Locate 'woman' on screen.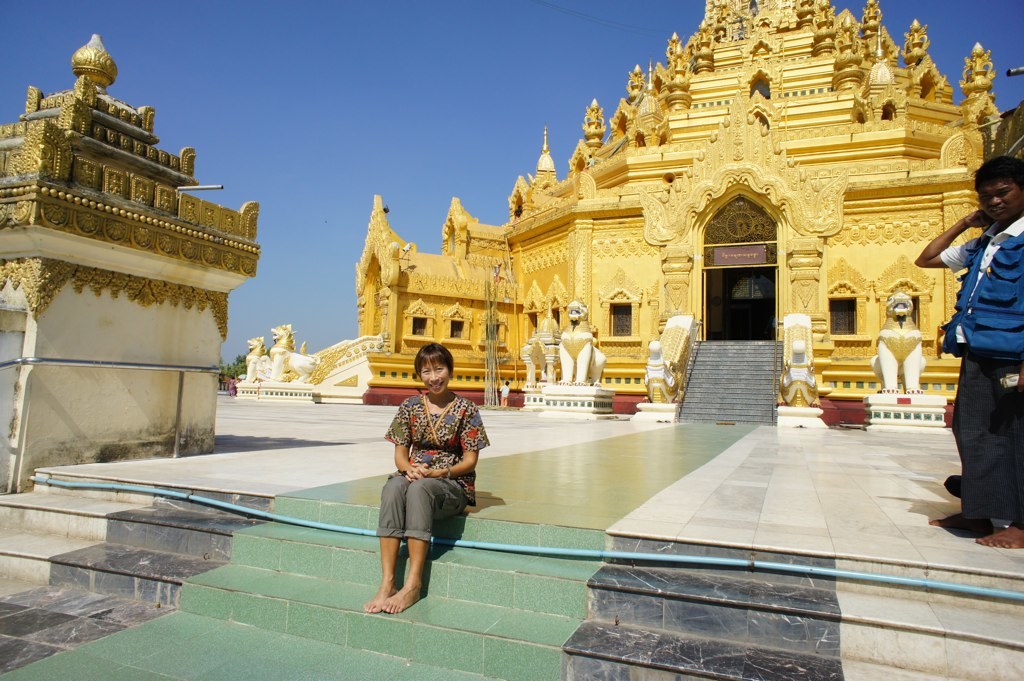
On screen at box=[361, 340, 489, 617].
